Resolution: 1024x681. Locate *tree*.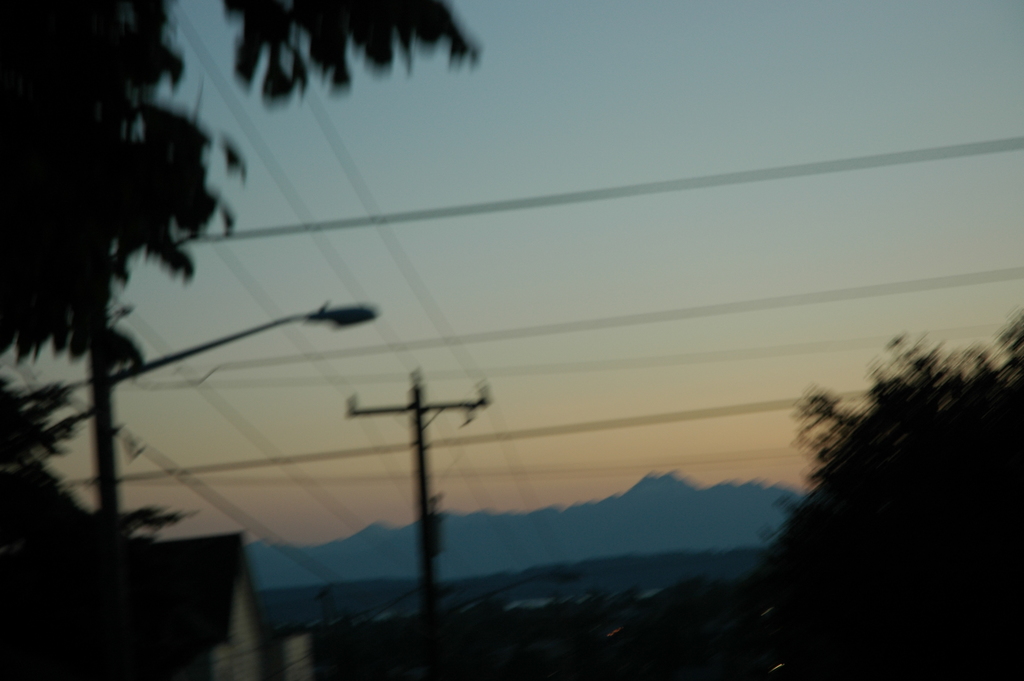
777/313/1022/509.
